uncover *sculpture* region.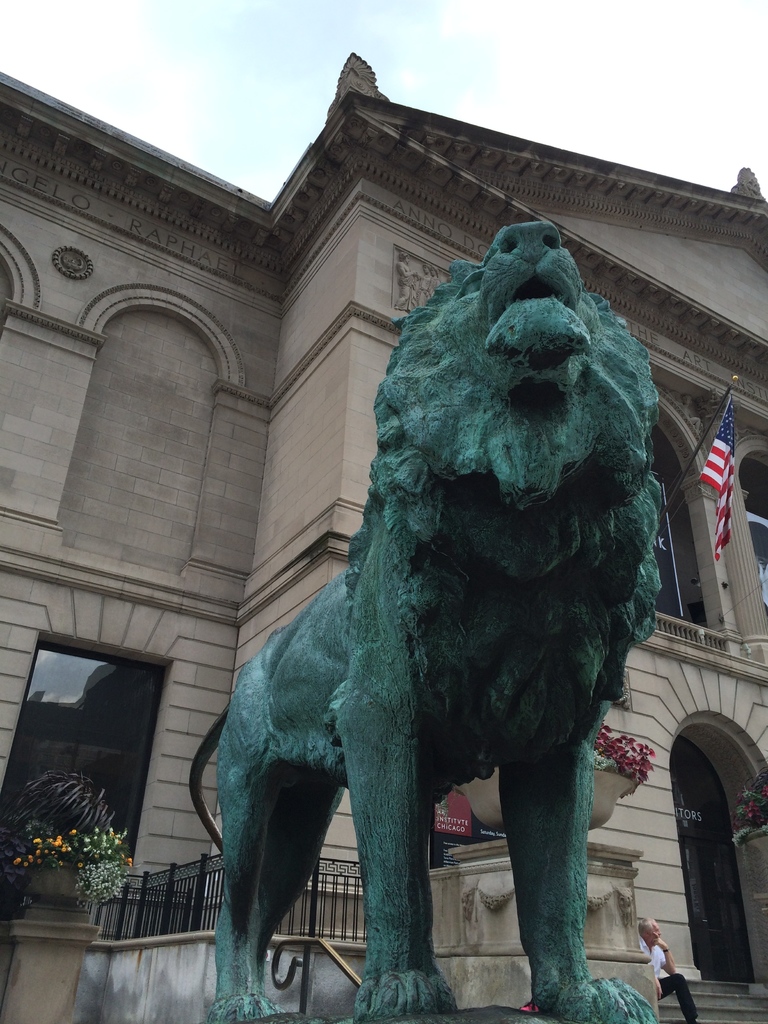
Uncovered: Rect(191, 216, 717, 1017).
